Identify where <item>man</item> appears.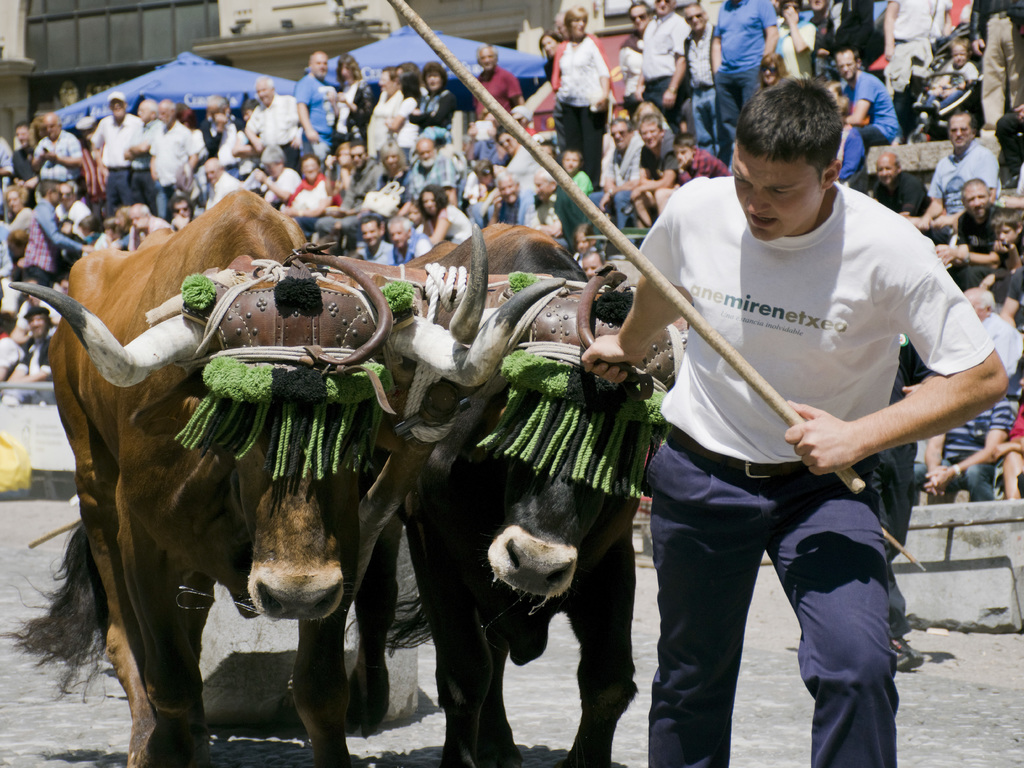
Appears at 289:47:342:164.
